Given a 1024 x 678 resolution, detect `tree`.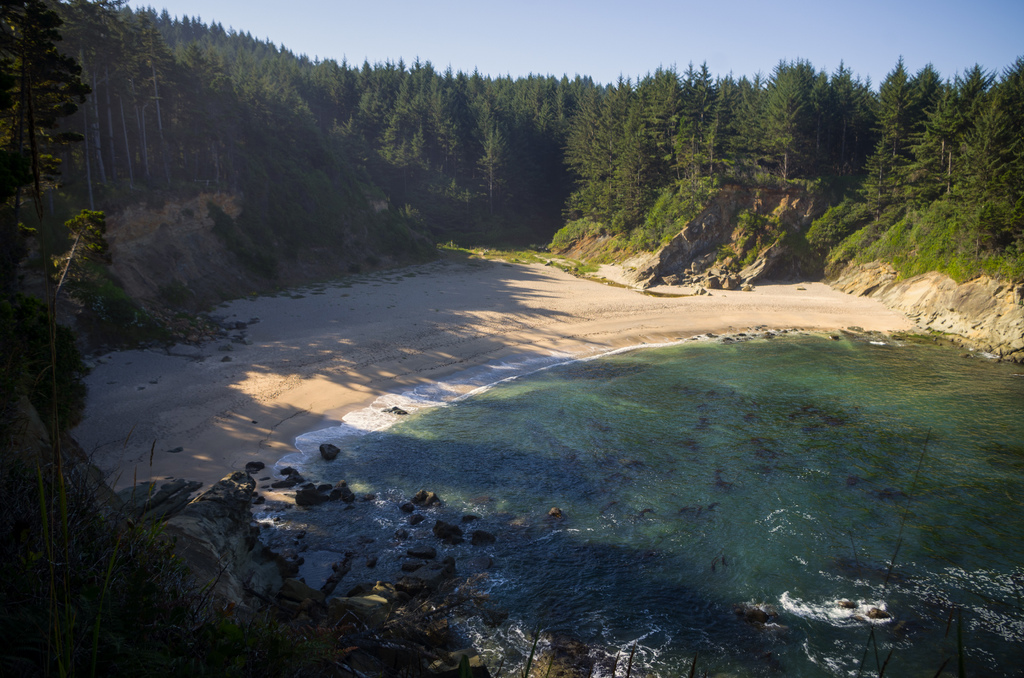
60:0:161:220.
